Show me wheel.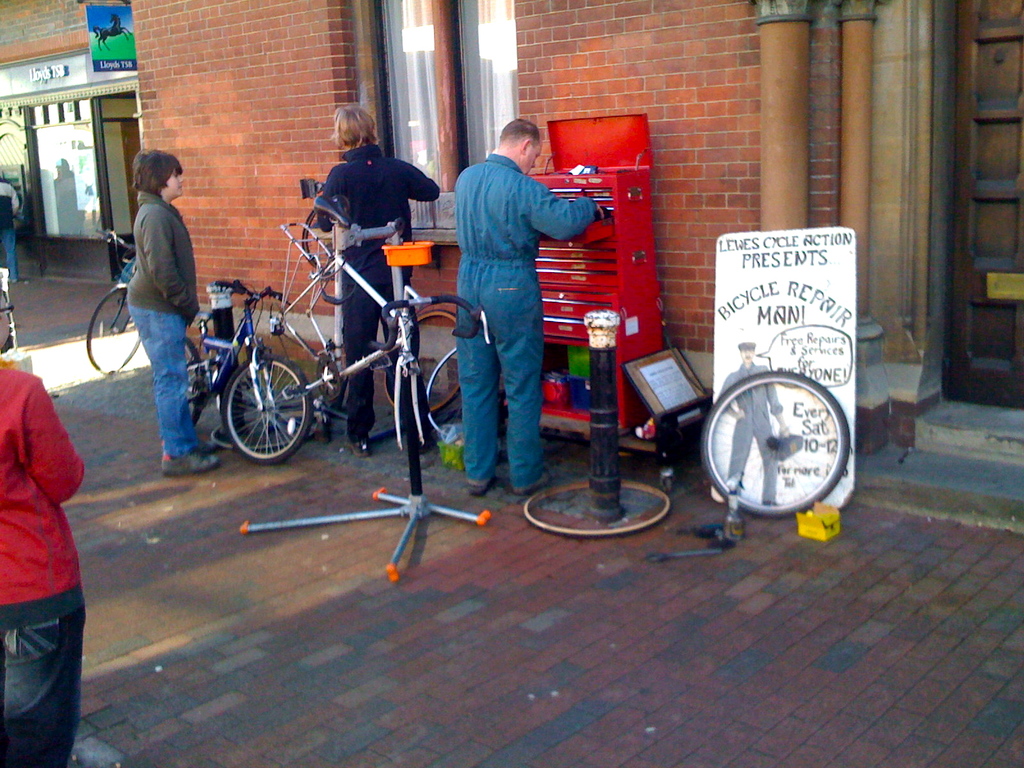
wheel is here: BBox(211, 352, 296, 456).
